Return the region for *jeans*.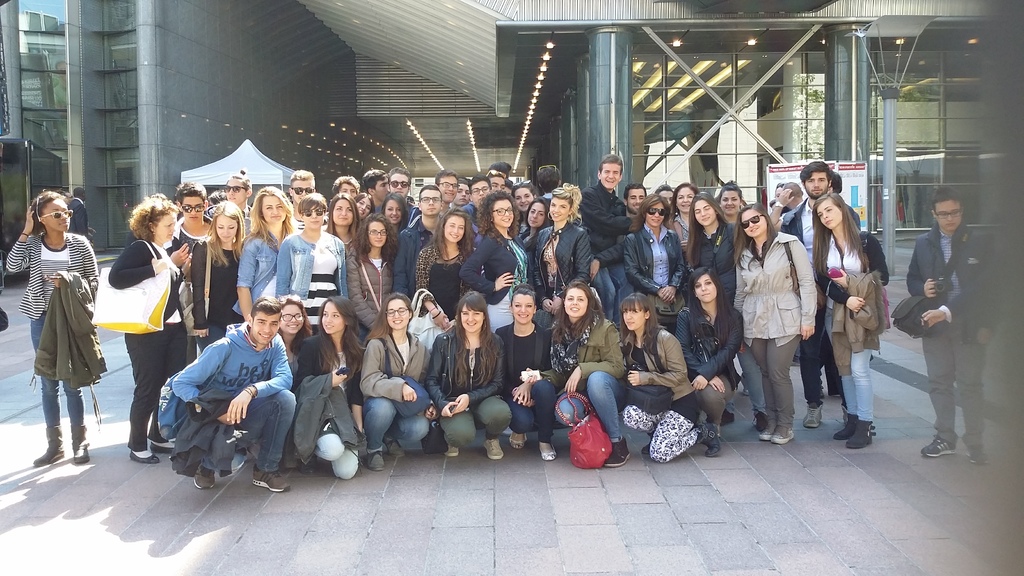
Rect(551, 361, 619, 449).
